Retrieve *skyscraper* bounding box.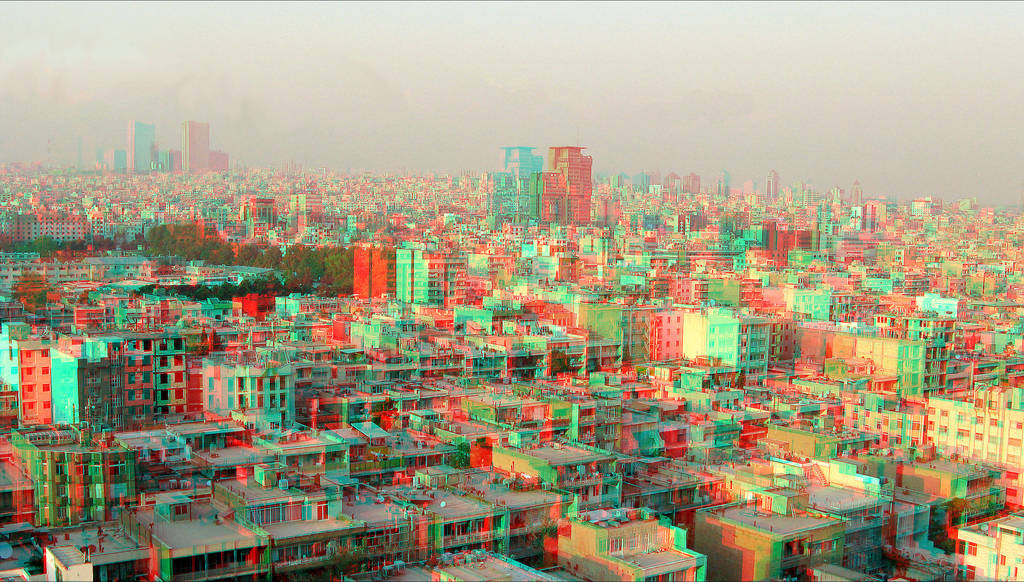
Bounding box: [x1=848, y1=181, x2=863, y2=205].
